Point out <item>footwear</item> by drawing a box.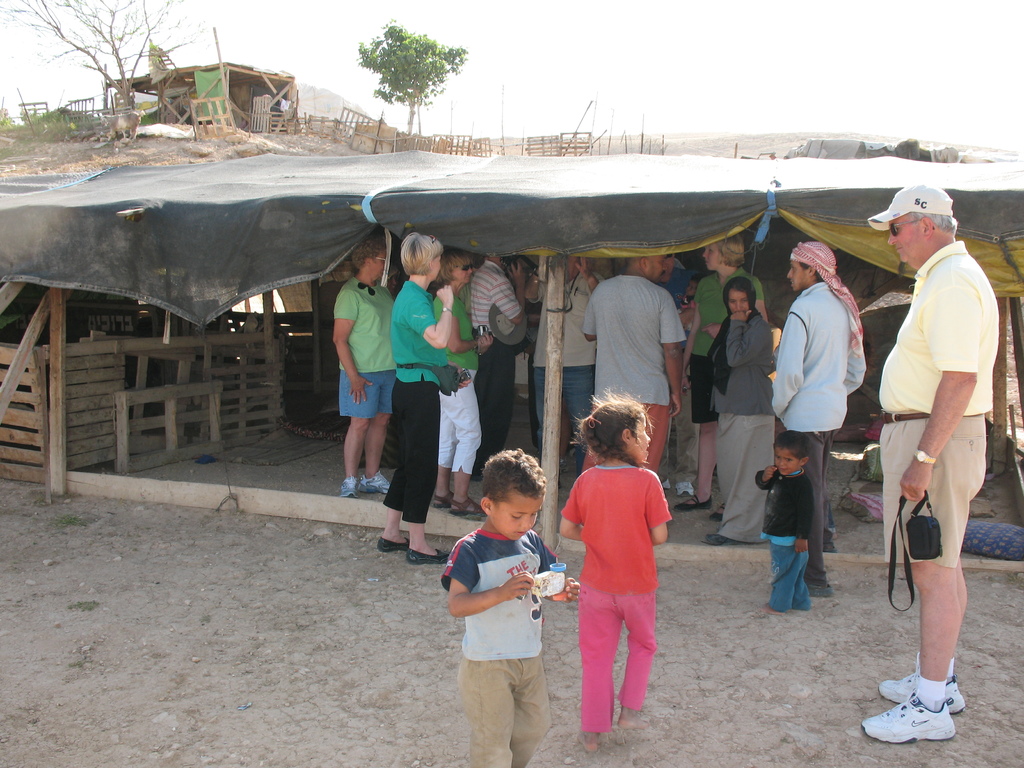
674/493/711/512.
